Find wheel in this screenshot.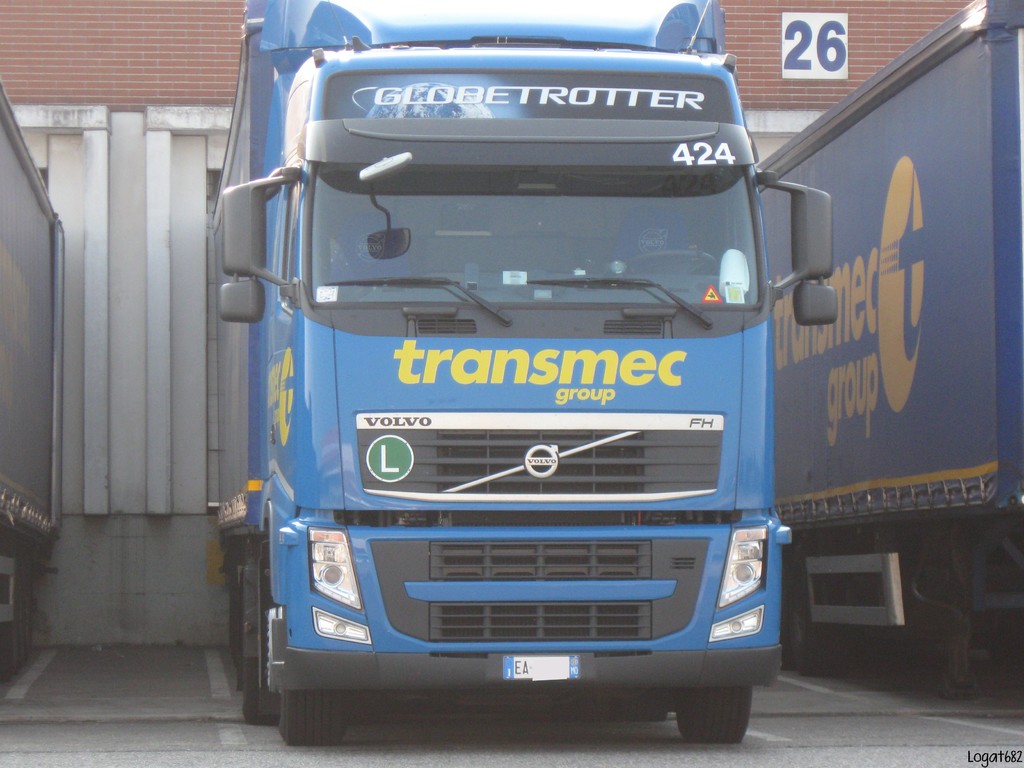
The bounding box for wheel is locate(784, 543, 847, 683).
